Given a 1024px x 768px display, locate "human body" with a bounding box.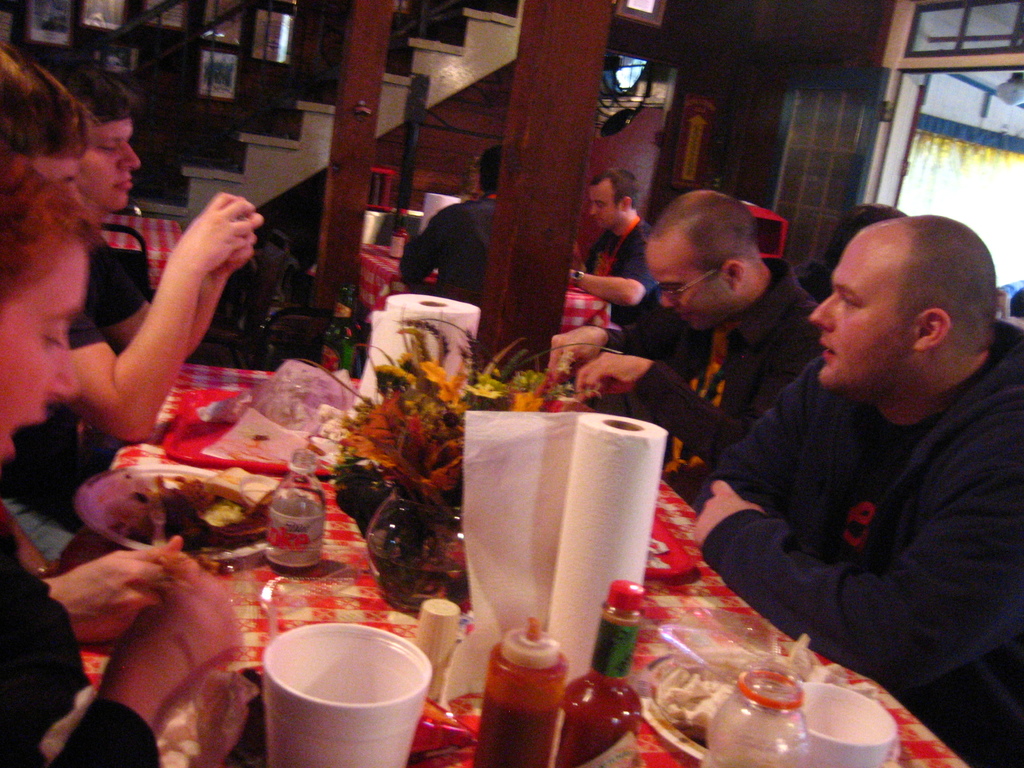
Located: 568/177/650/327.
